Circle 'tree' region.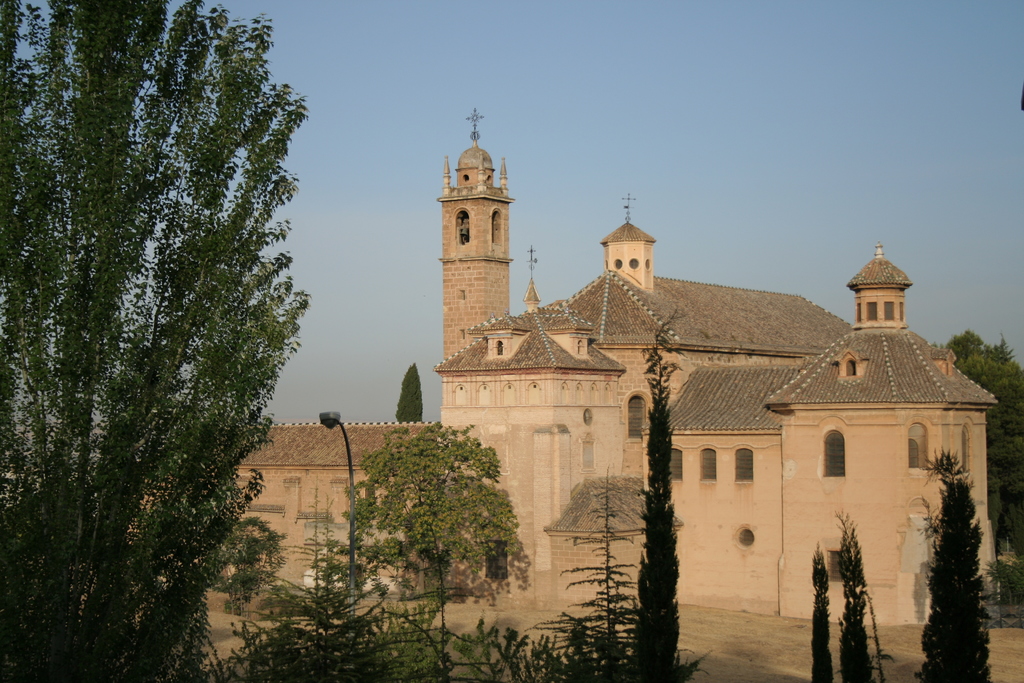
Region: <region>936, 327, 1023, 616</region>.
